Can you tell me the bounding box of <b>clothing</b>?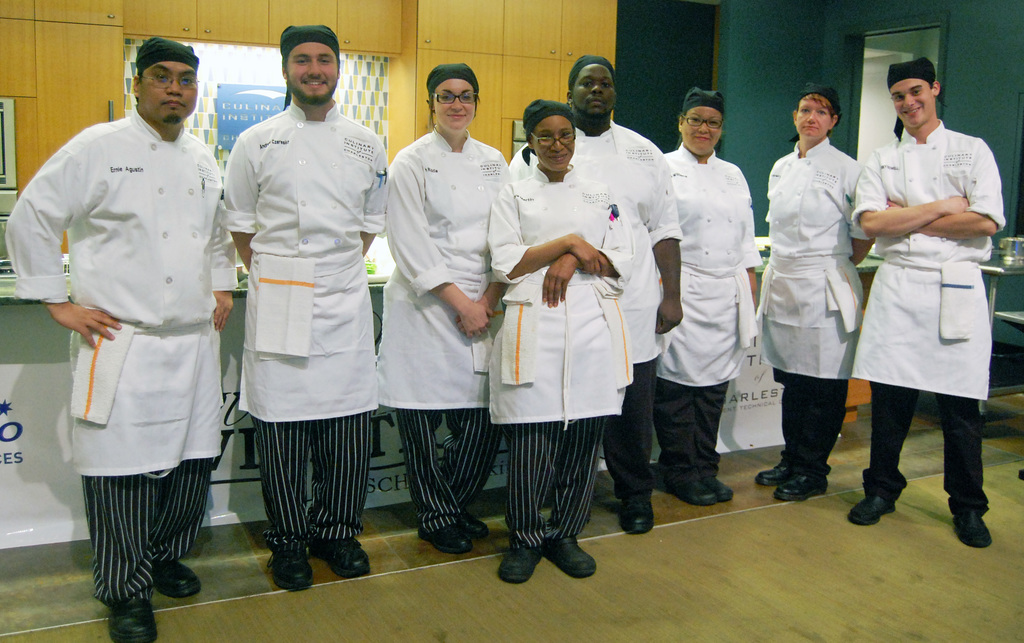
(left=756, top=118, right=885, bottom=483).
